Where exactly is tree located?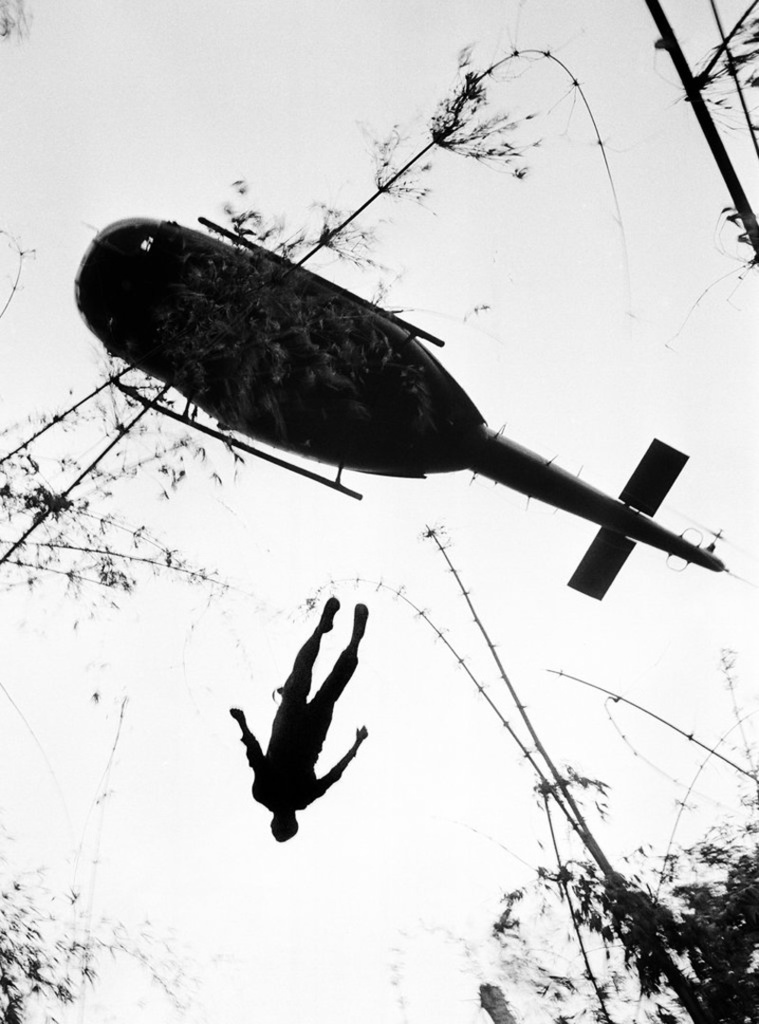
Its bounding box is pyautogui.locateOnScreen(0, 665, 213, 1023).
